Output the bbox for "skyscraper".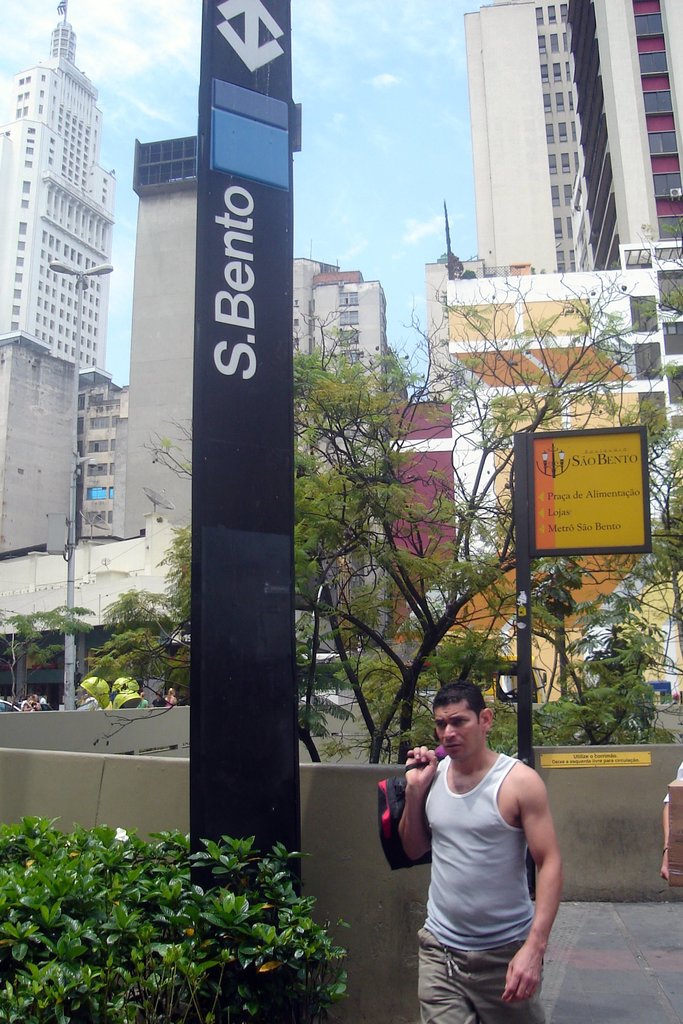
bbox=[2, 0, 121, 379].
